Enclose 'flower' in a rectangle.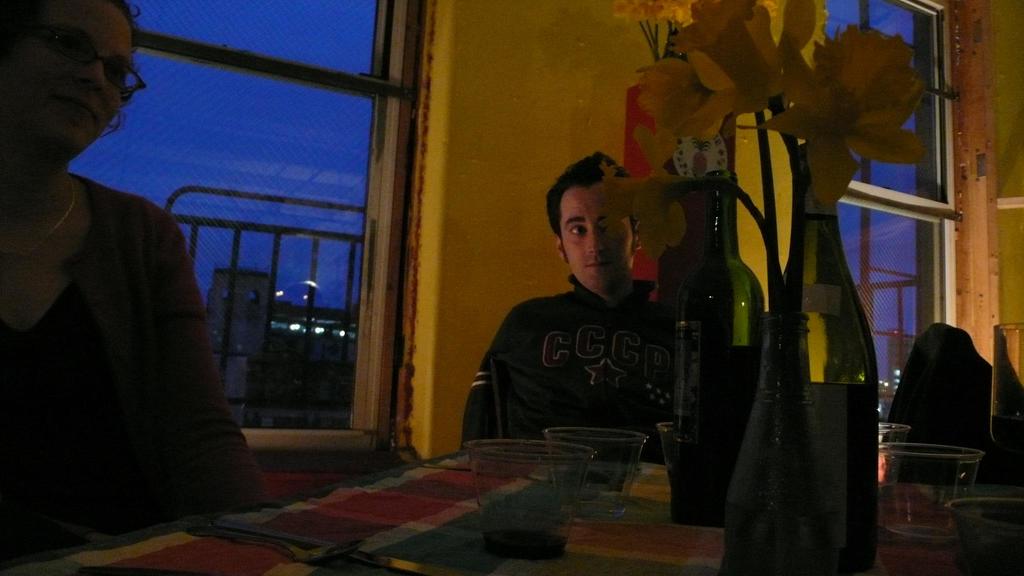
x1=669, y1=0, x2=783, y2=102.
